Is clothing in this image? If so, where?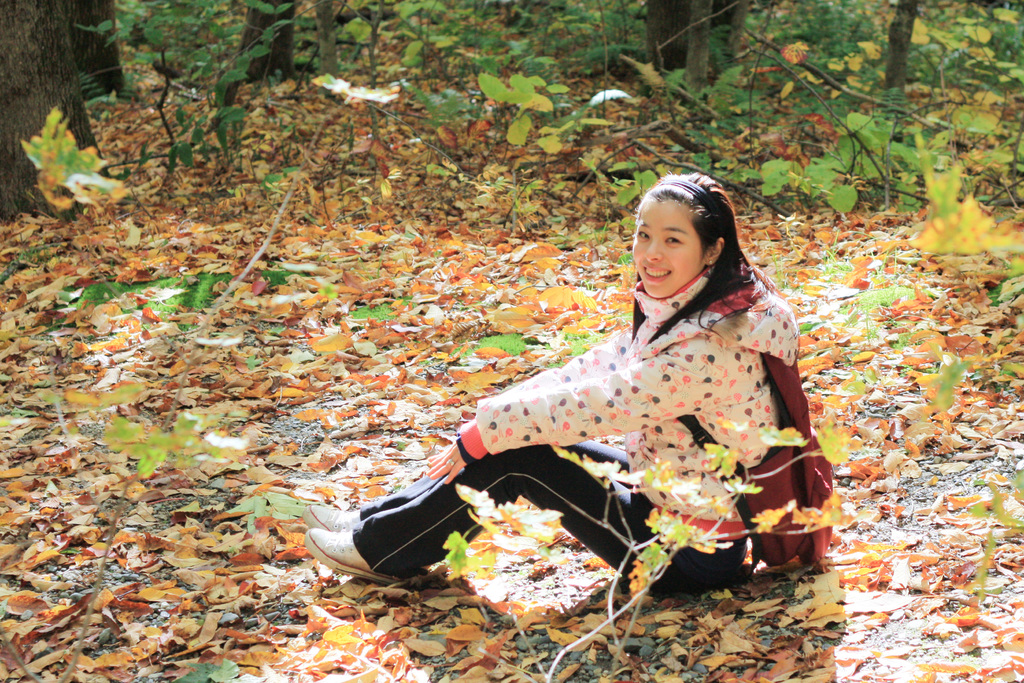
Yes, at <bbox>402, 259, 834, 611</bbox>.
